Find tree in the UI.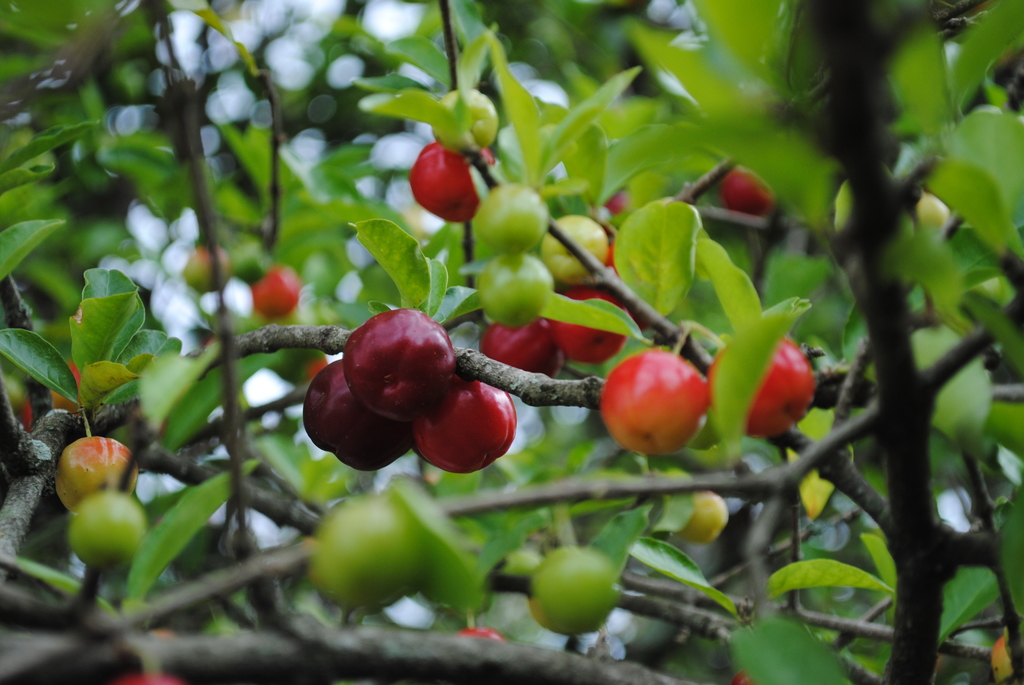
UI element at 0, 0, 1023, 684.
